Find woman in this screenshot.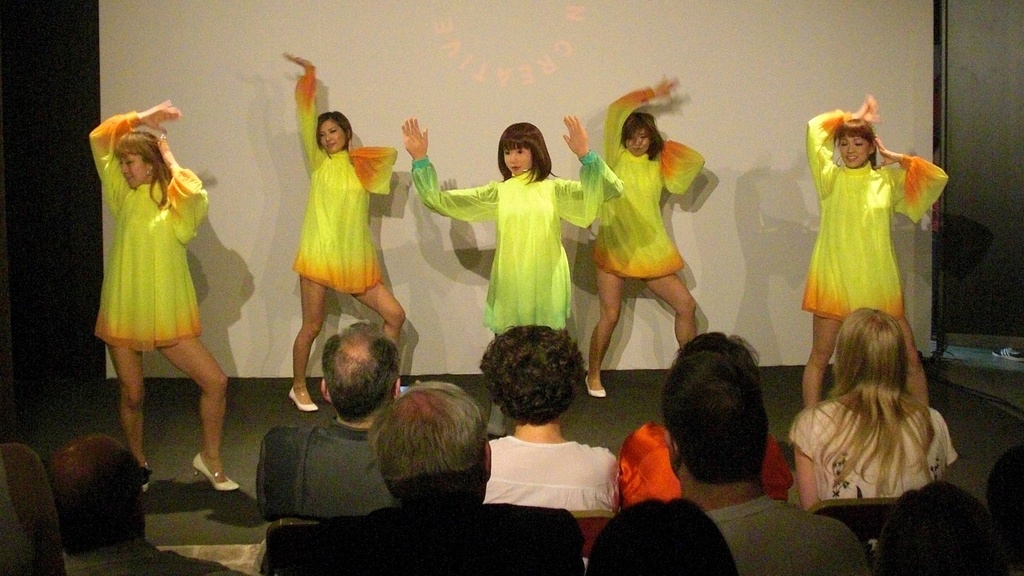
The bounding box for woman is <box>614,331,792,506</box>.
